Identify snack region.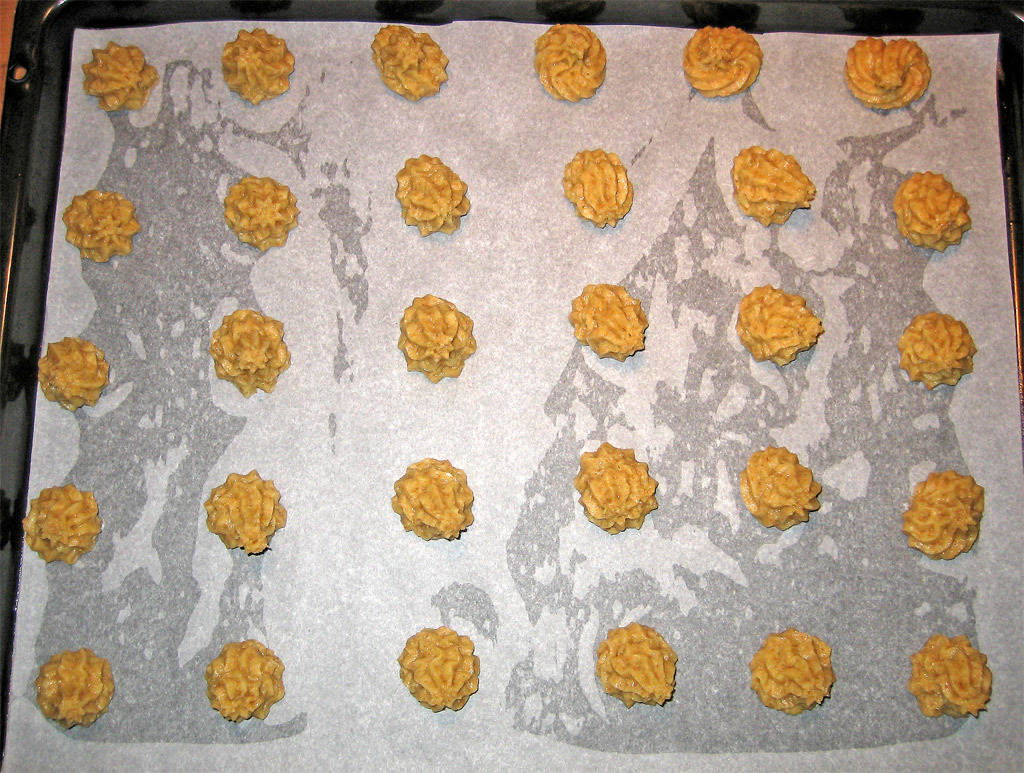
Region: [left=210, top=311, right=289, bottom=393].
